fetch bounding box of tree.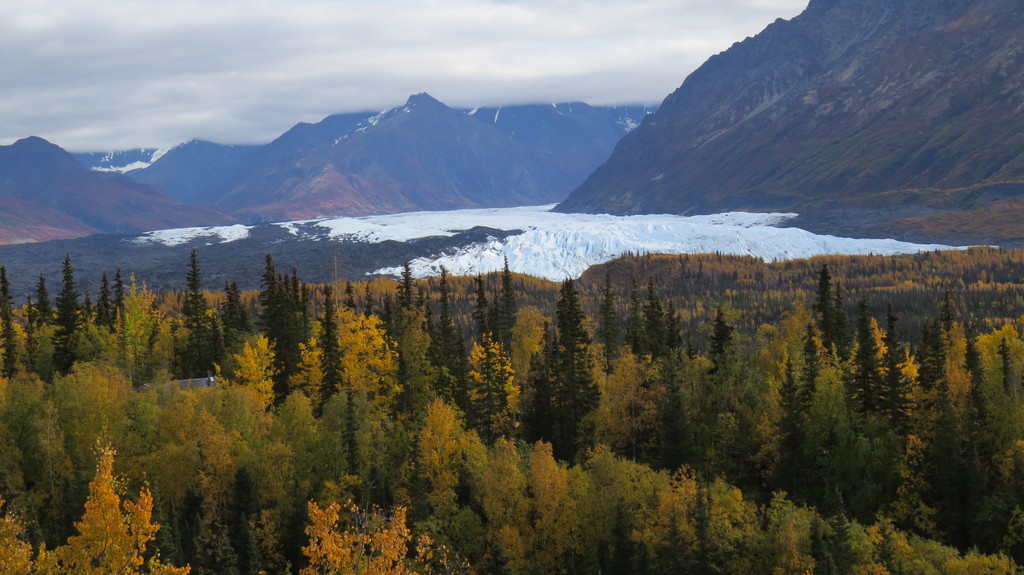
Bbox: [left=53, top=252, right=84, bottom=328].
